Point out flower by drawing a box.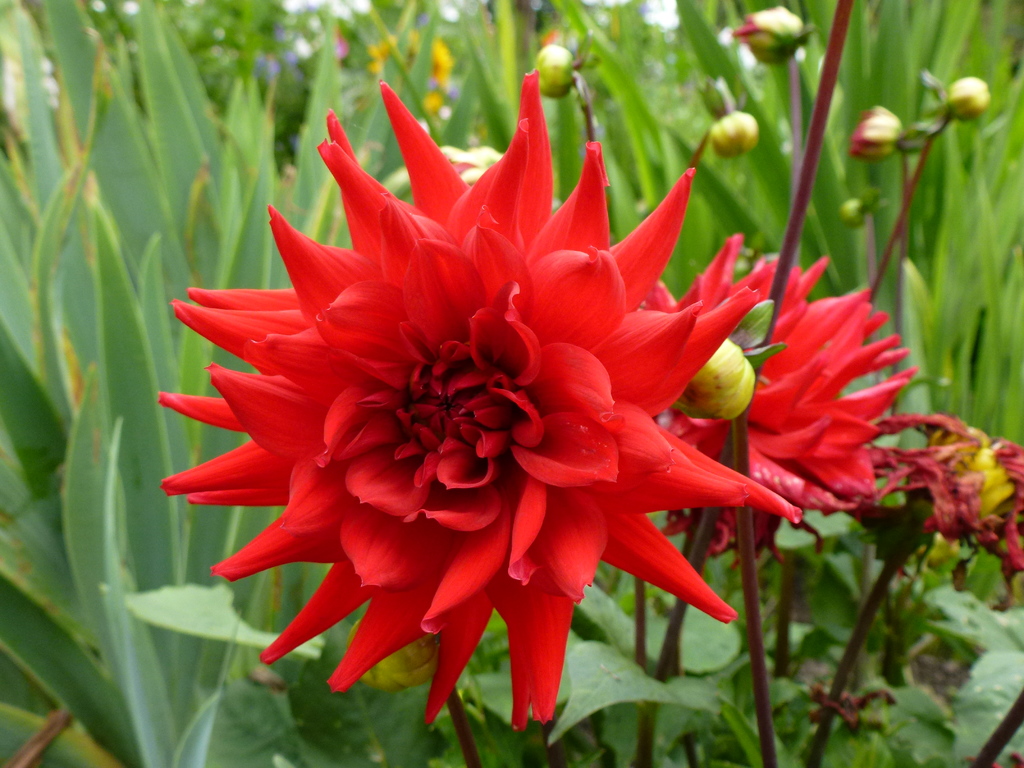
l=872, t=418, r=1023, b=609.
